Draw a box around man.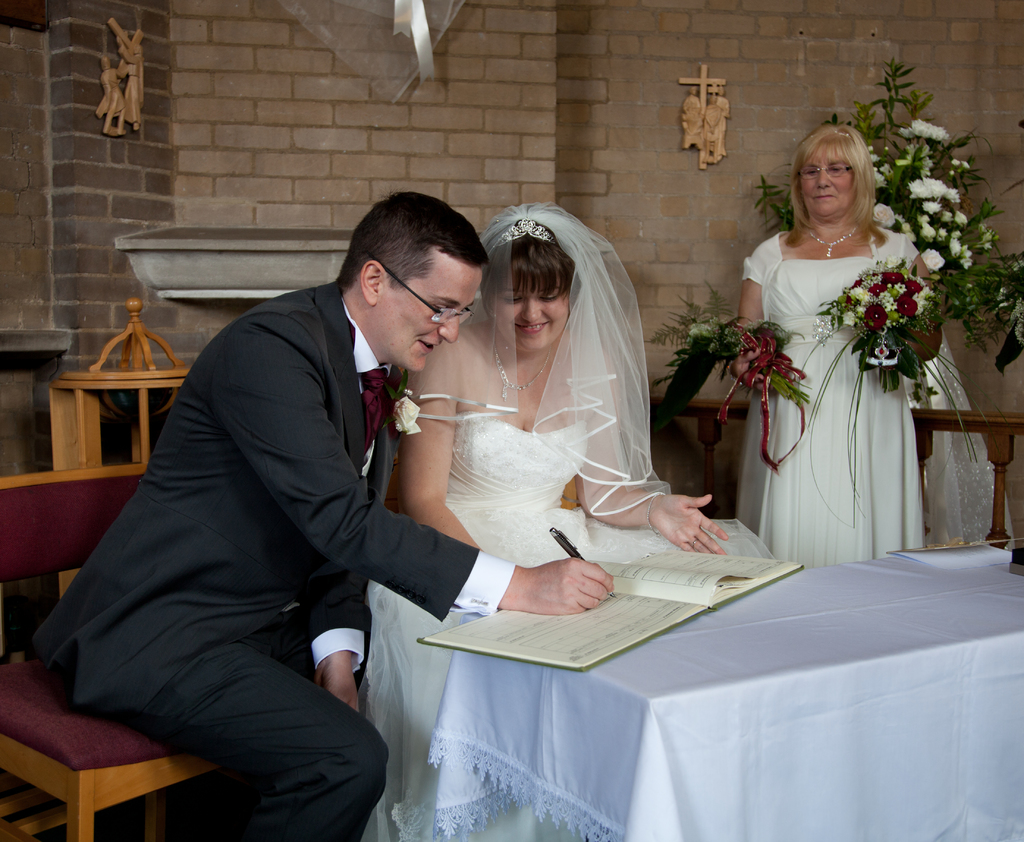
[76, 171, 488, 813].
